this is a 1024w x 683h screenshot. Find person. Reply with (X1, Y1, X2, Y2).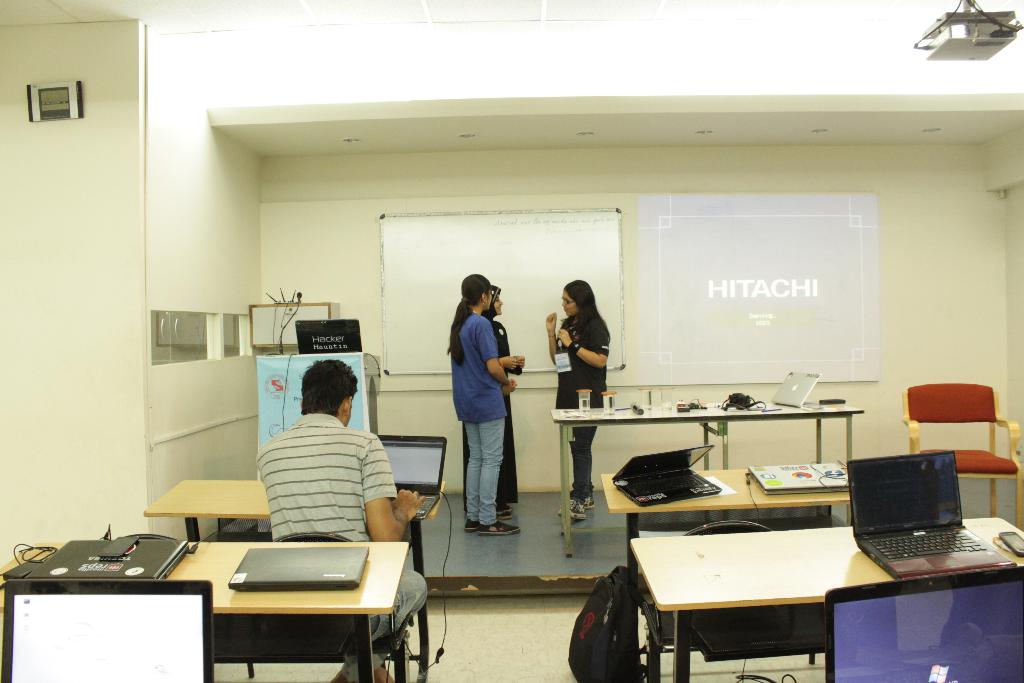
(253, 360, 422, 682).
